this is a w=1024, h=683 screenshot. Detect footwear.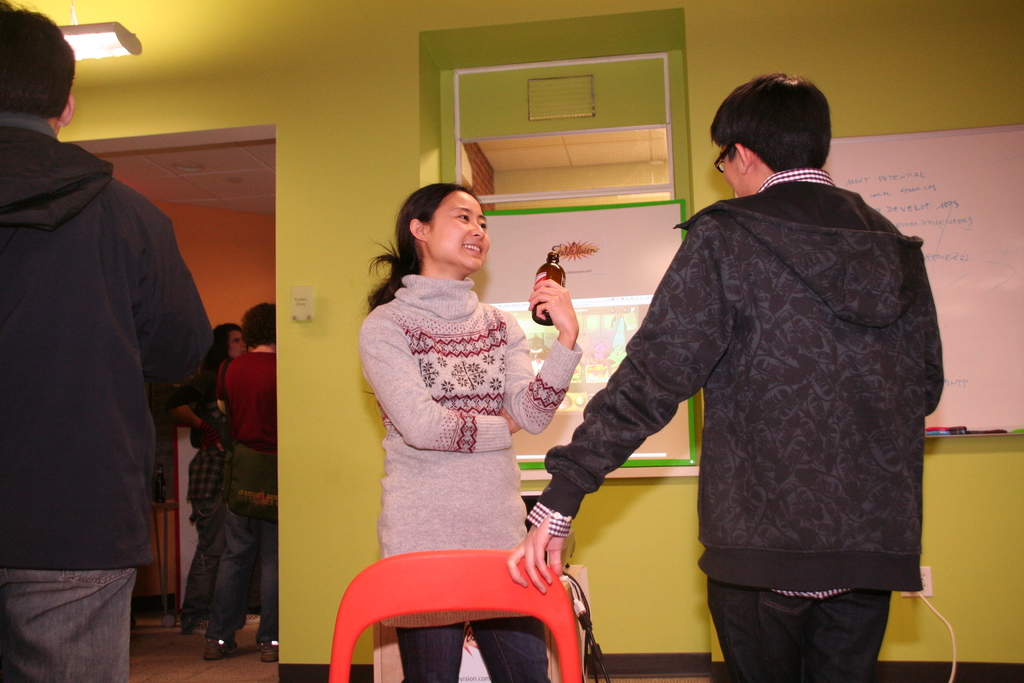
[257,632,280,666].
